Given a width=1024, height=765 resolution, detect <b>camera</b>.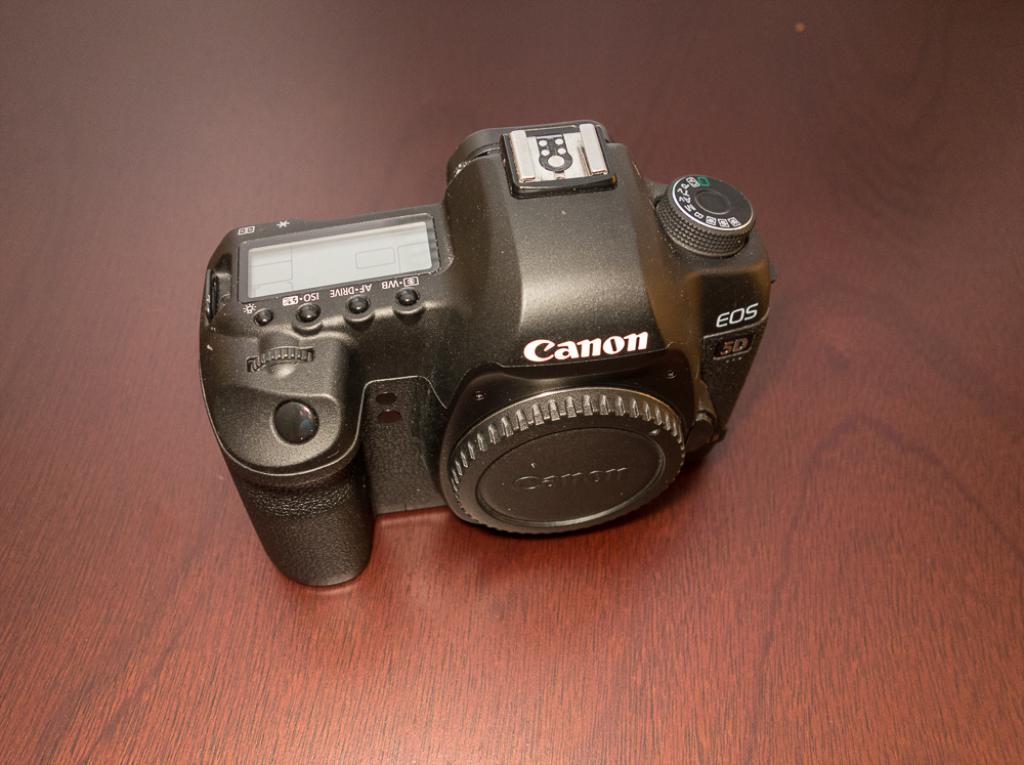
BBox(200, 114, 776, 592).
